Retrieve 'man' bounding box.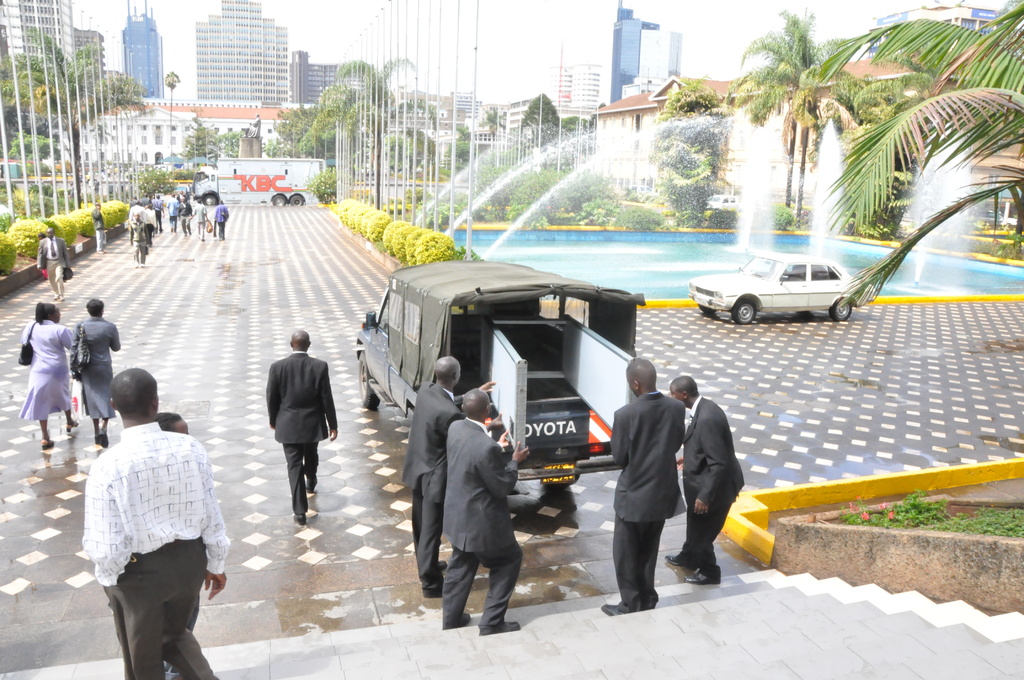
Bounding box: pyautogui.locateOnScreen(259, 321, 341, 528).
